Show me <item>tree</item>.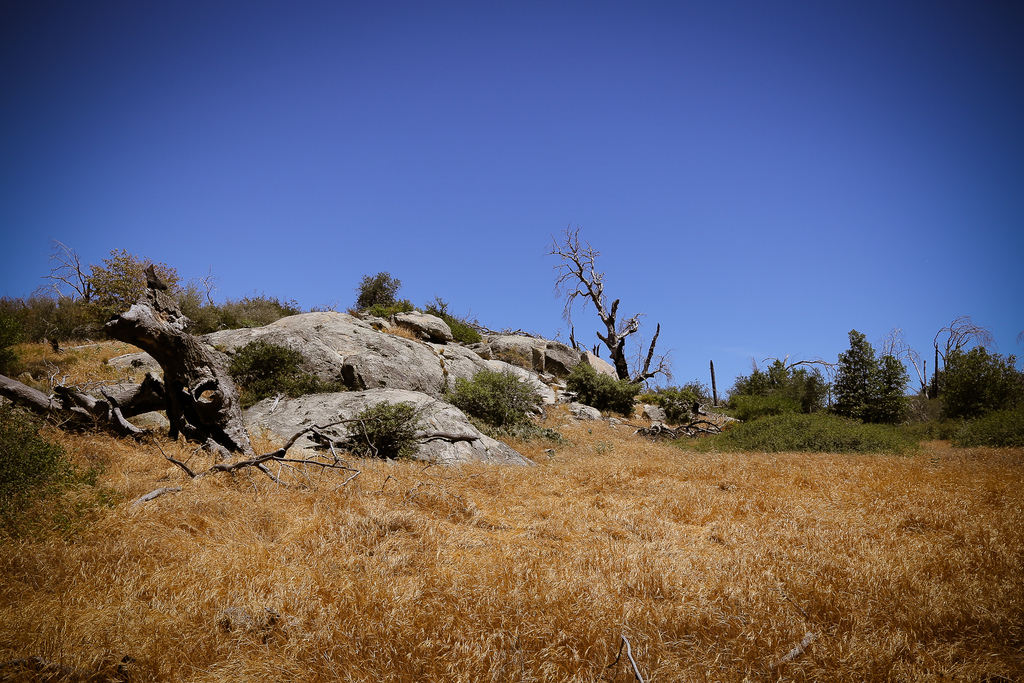
<item>tree</item> is here: (430, 362, 577, 441).
